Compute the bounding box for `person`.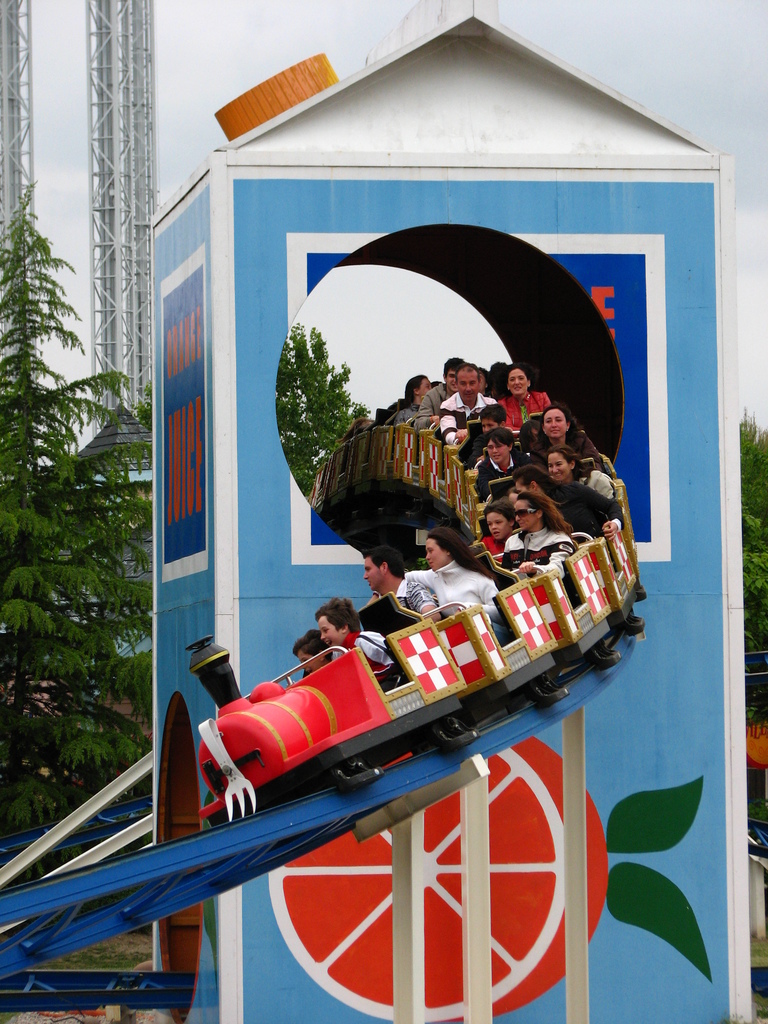
BBox(477, 428, 527, 502).
